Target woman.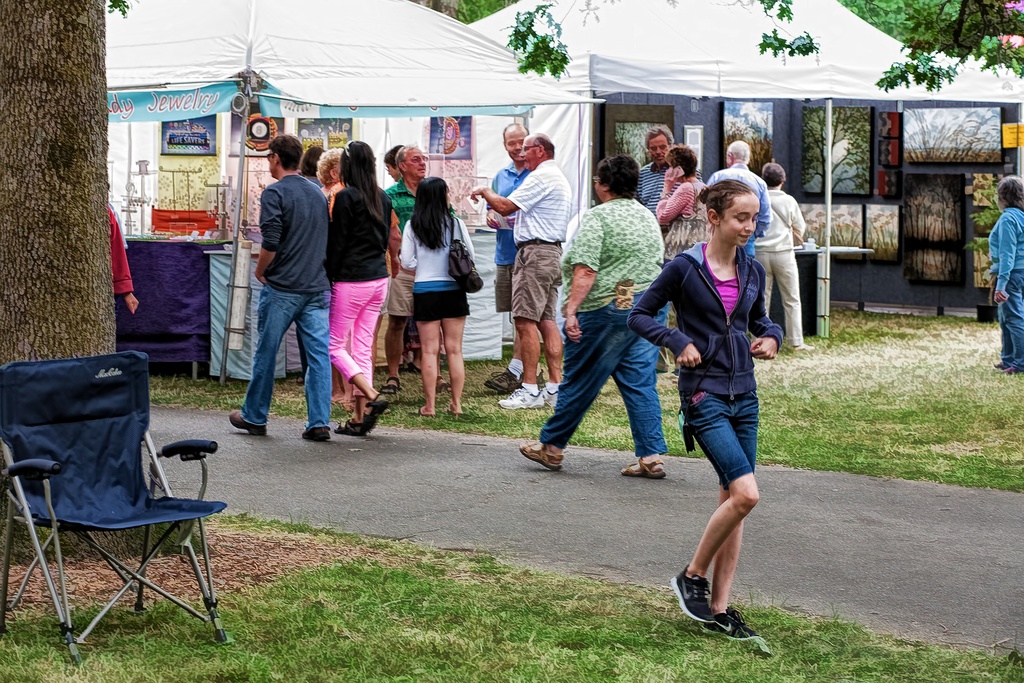
Target region: <box>986,178,1023,379</box>.
